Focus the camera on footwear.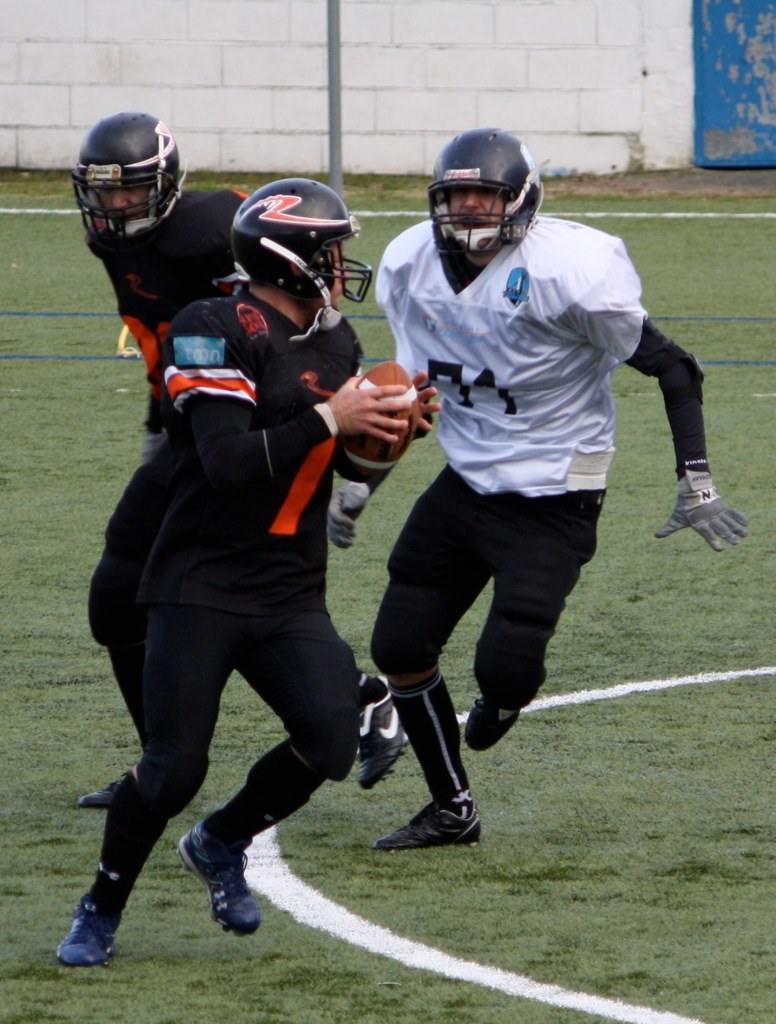
Focus region: (353,649,415,783).
